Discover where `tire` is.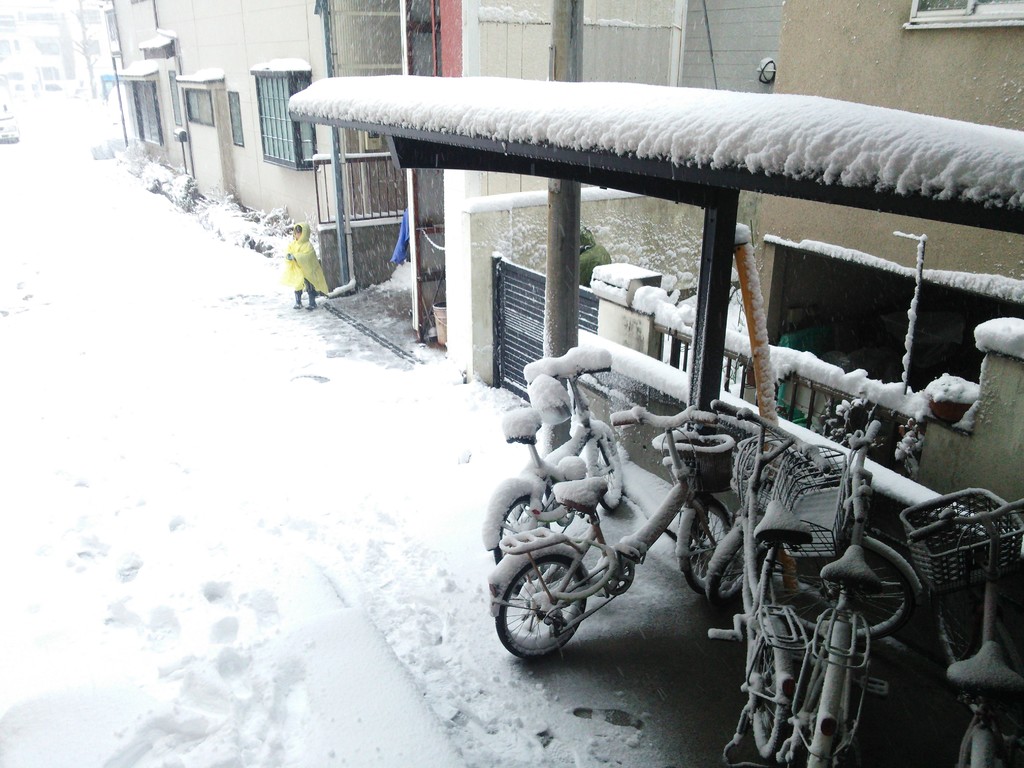
Discovered at select_region(678, 491, 751, 601).
